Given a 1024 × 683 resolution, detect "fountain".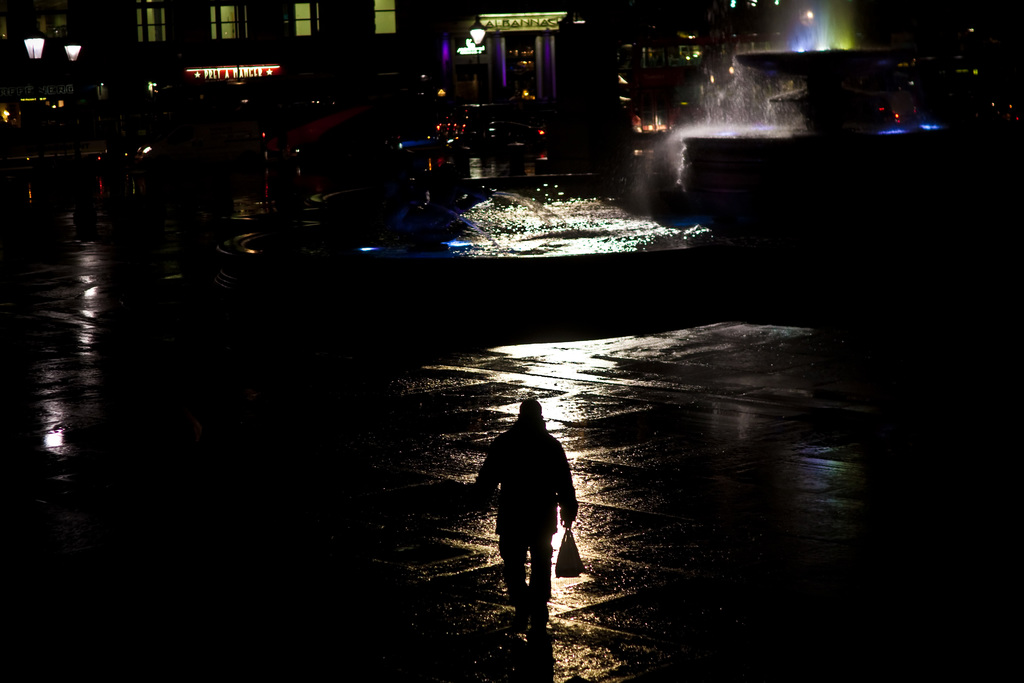
box(621, 43, 877, 202).
